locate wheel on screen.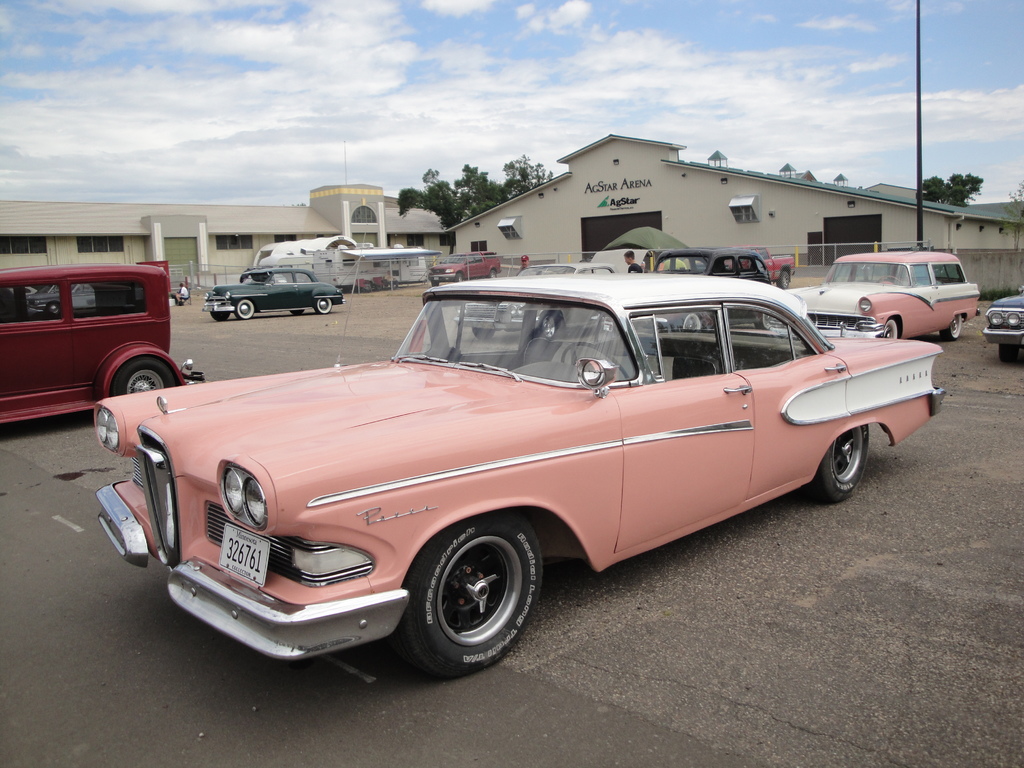
On screen at crop(474, 328, 495, 340).
